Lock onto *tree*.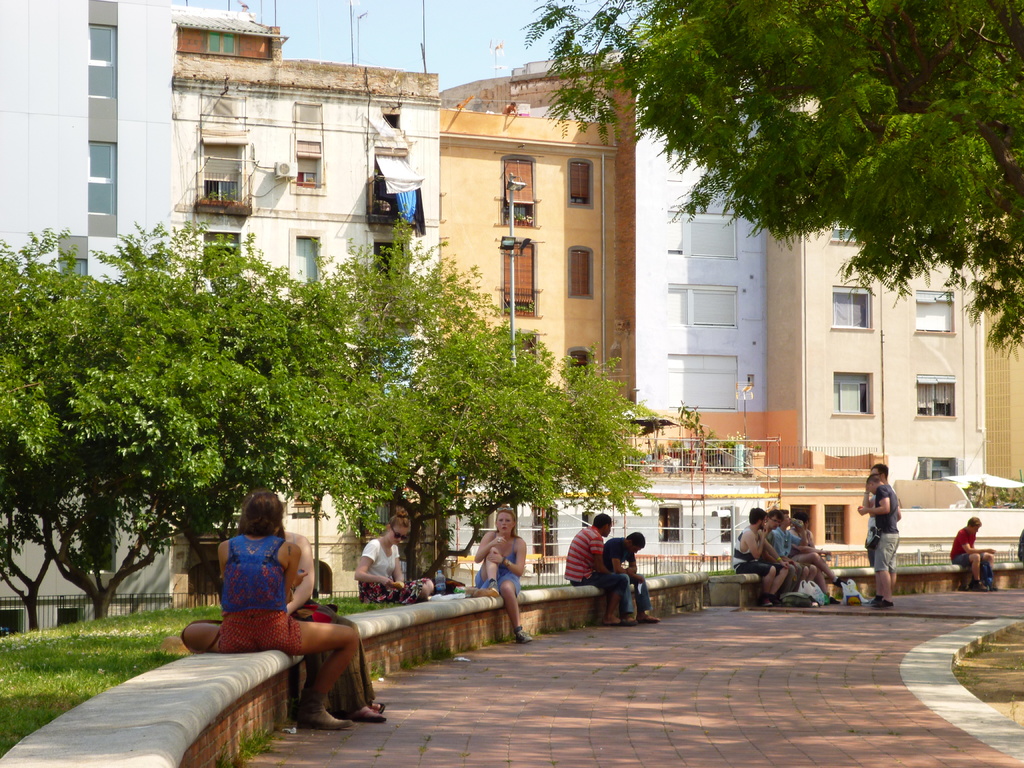
Locked: 513:0:1023:352.
